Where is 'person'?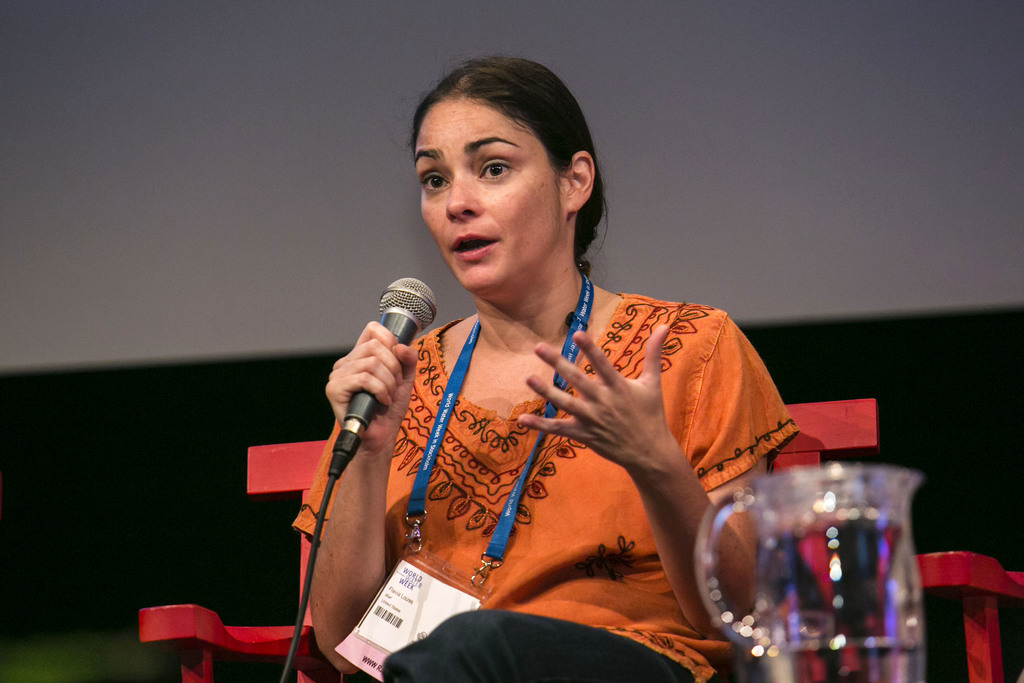
box(278, 54, 802, 682).
